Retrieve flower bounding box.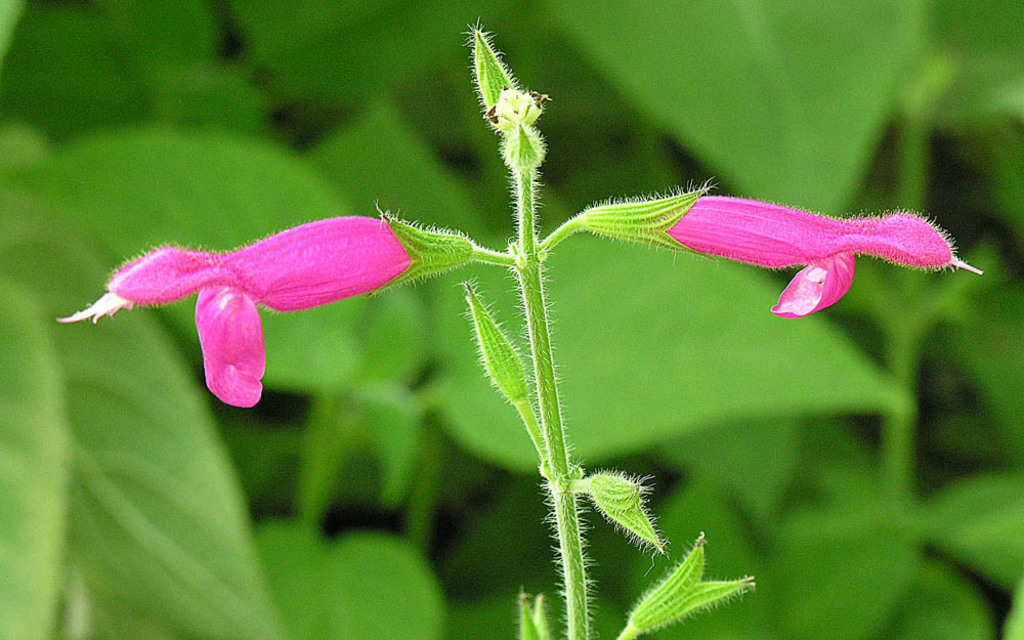
Bounding box: 73, 203, 428, 408.
